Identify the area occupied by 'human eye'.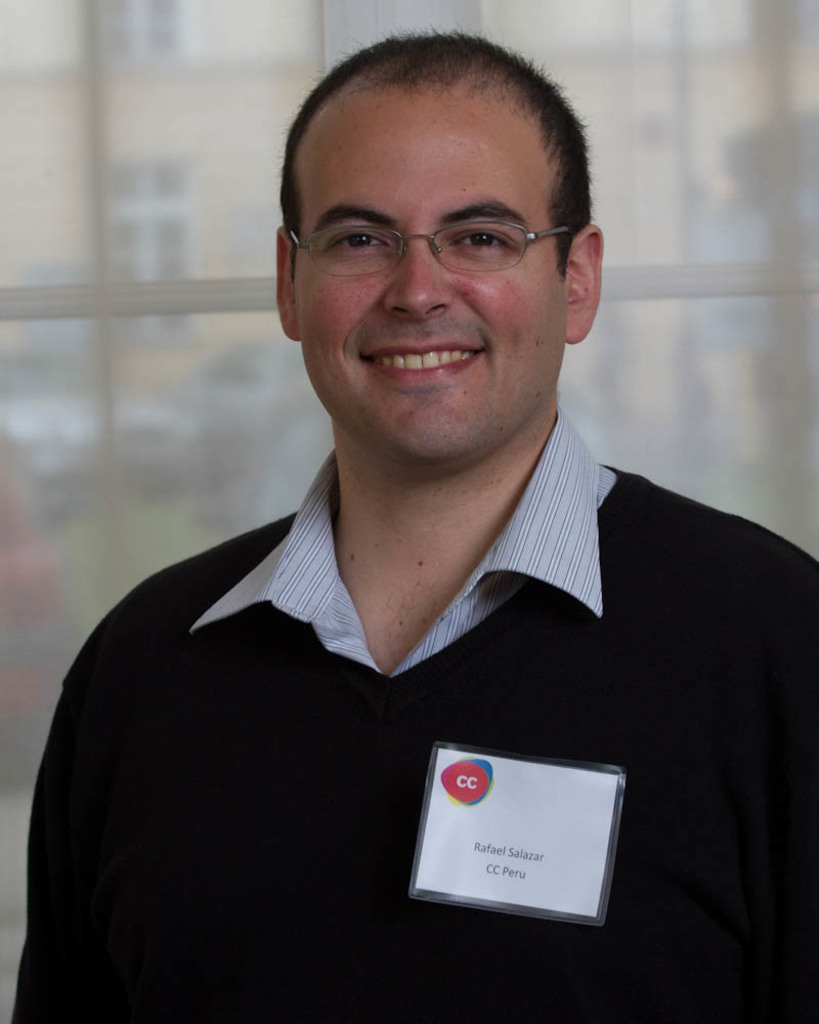
Area: bbox(443, 223, 516, 260).
